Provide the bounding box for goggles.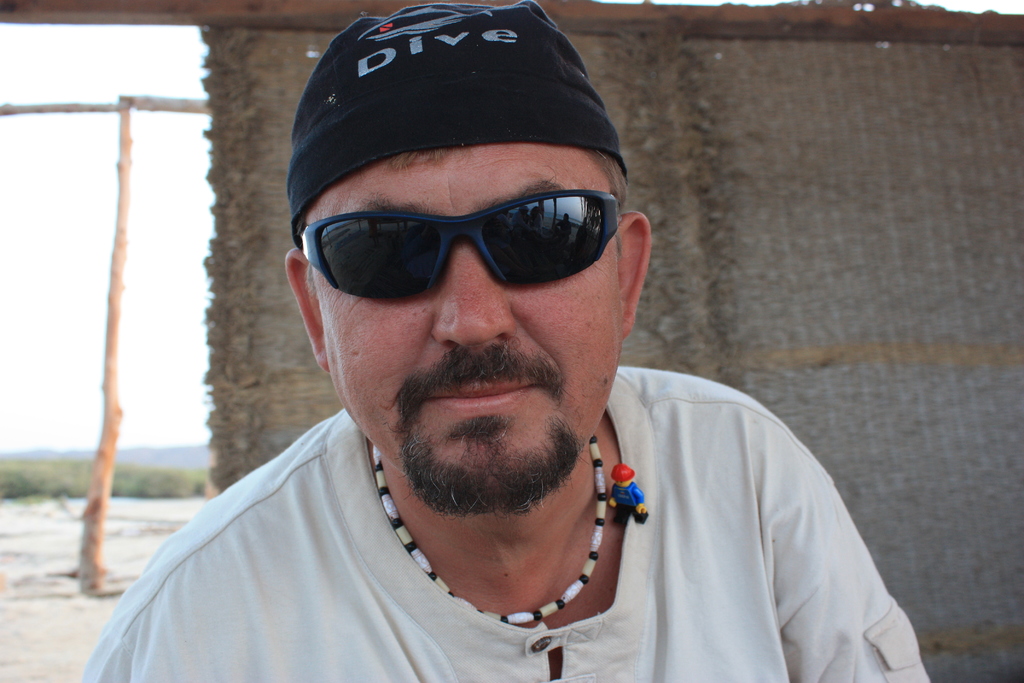
detection(298, 186, 618, 300).
